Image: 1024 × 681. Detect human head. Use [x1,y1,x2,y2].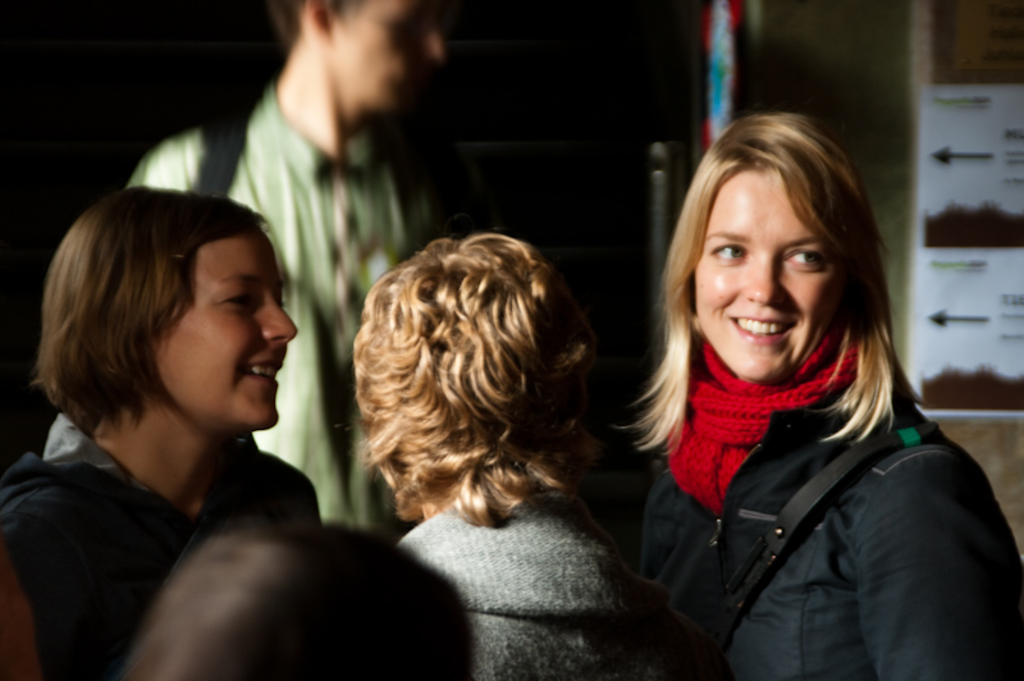
[116,517,468,680].
